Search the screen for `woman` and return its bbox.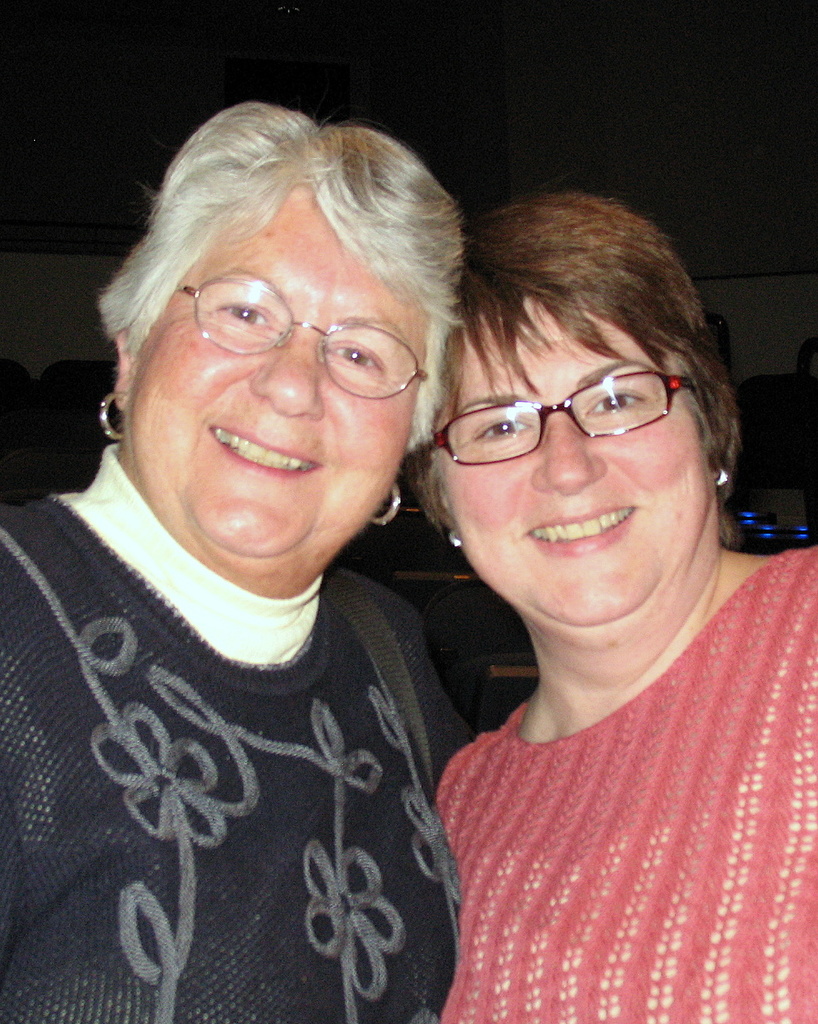
Found: 344,128,817,1013.
